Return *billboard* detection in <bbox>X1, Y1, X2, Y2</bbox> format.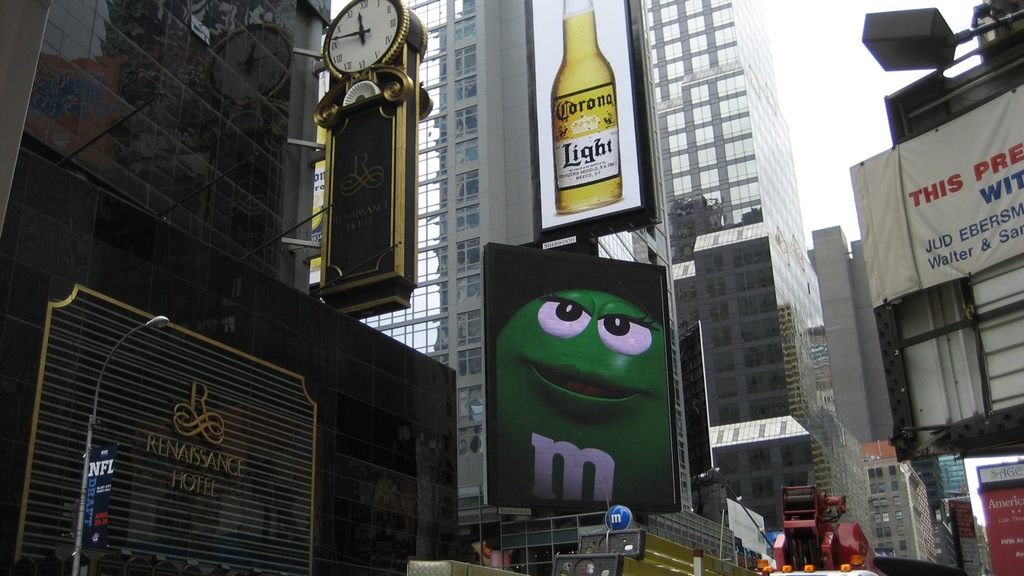
<bbox>482, 250, 678, 502</bbox>.
